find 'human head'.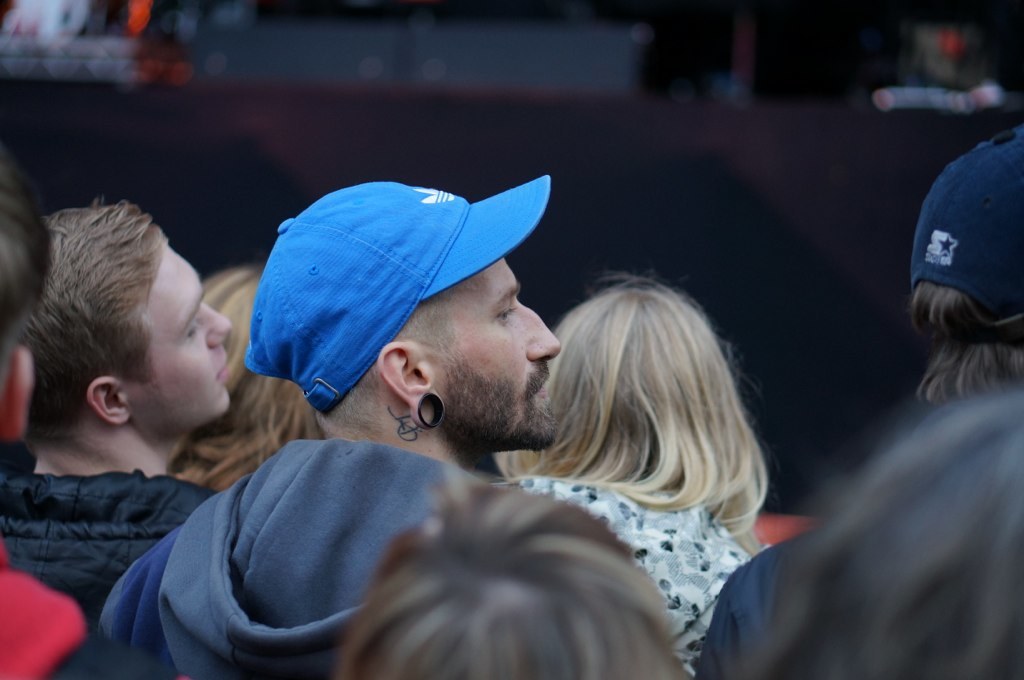
(x1=555, y1=286, x2=731, y2=474).
